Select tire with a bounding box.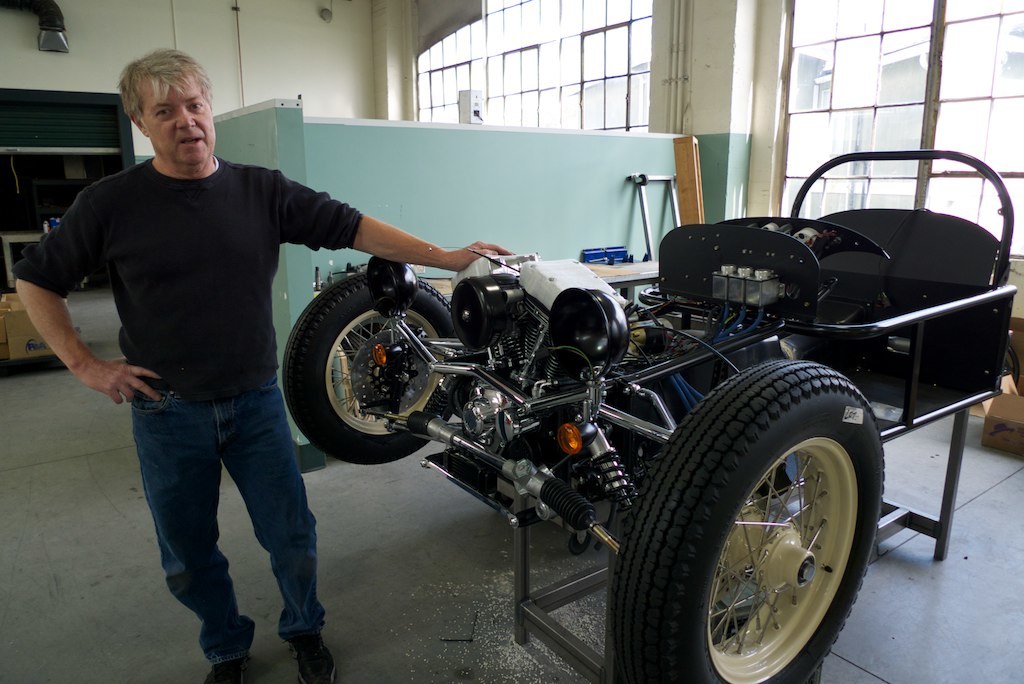
locate(635, 365, 881, 683).
